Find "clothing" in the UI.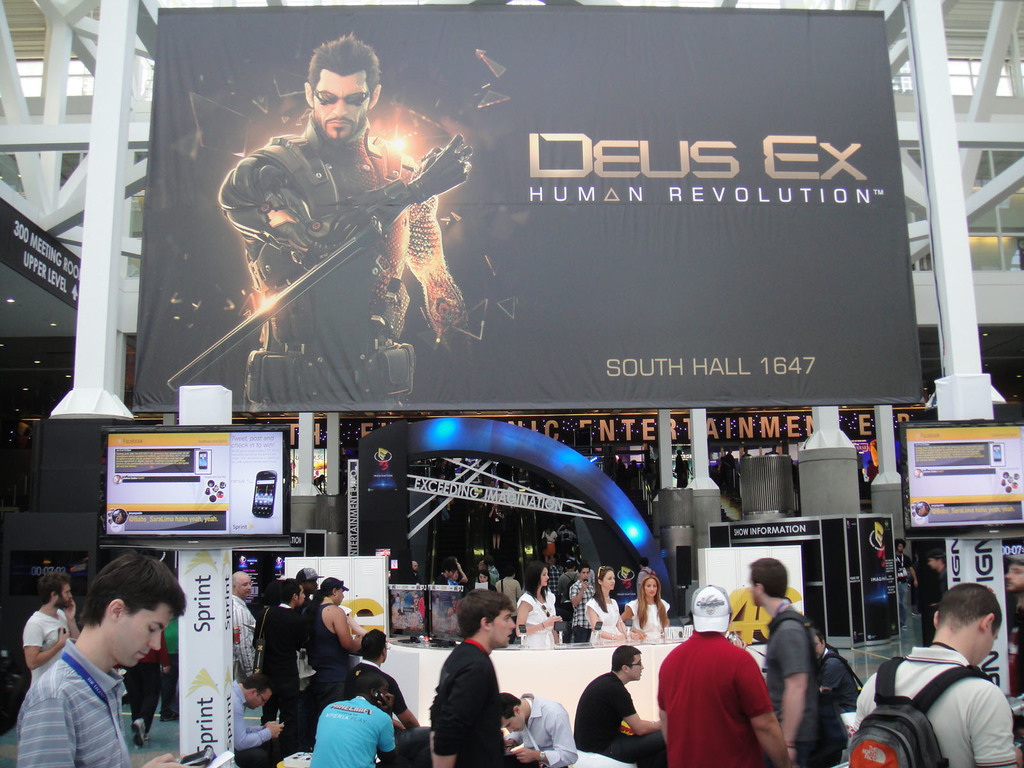
UI element at l=586, t=593, r=626, b=644.
